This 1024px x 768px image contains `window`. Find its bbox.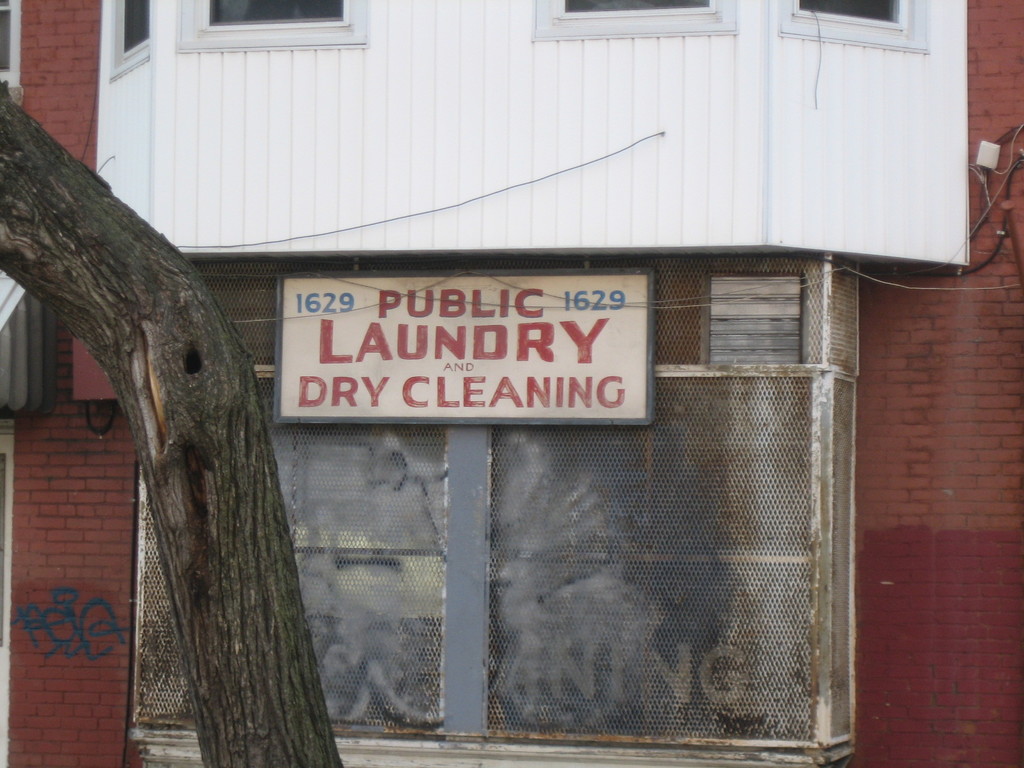
{"x1": 173, "y1": 0, "x2": 373, "y2": 48}.
